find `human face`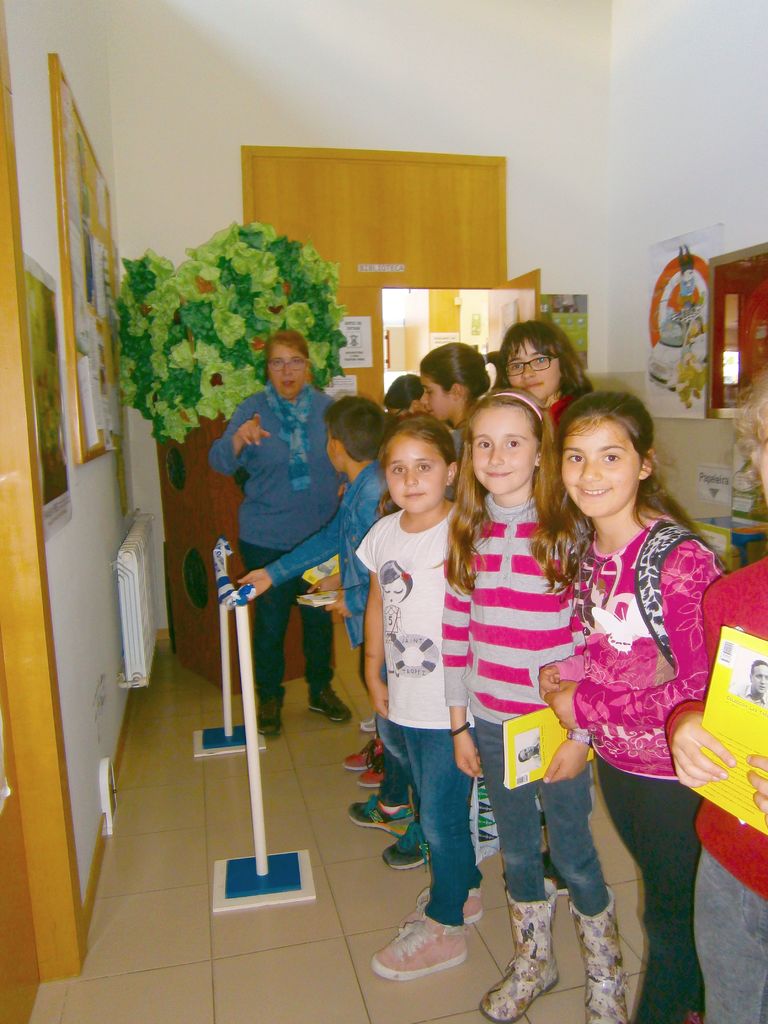
(left=501, top=335, right=564, bottom=401)
